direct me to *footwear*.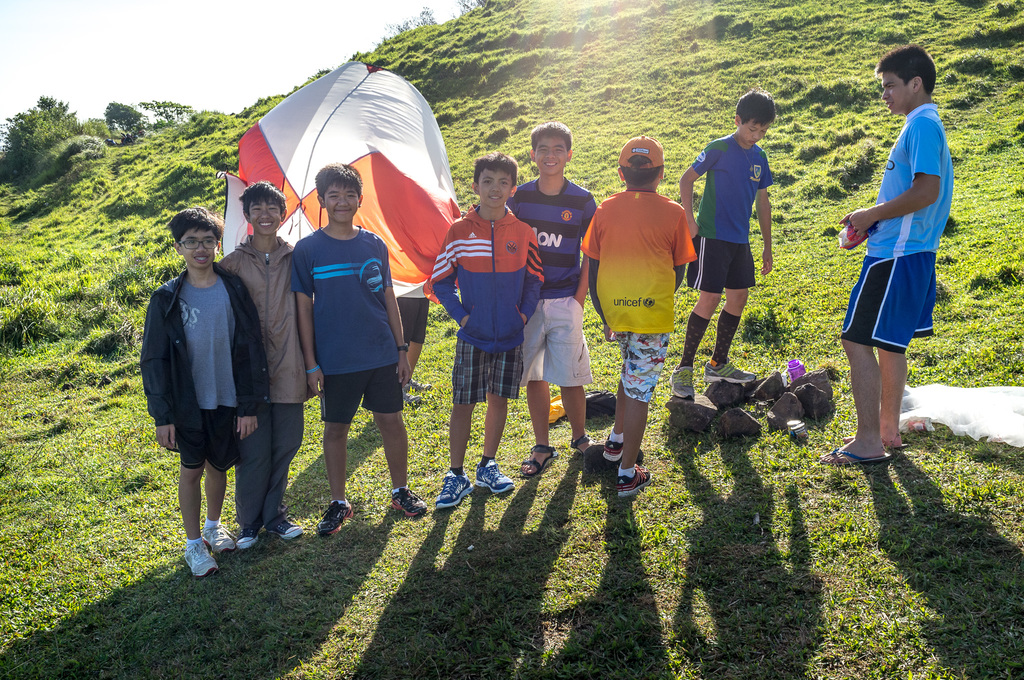
Direction: <box>434,467,475,508</box>.
